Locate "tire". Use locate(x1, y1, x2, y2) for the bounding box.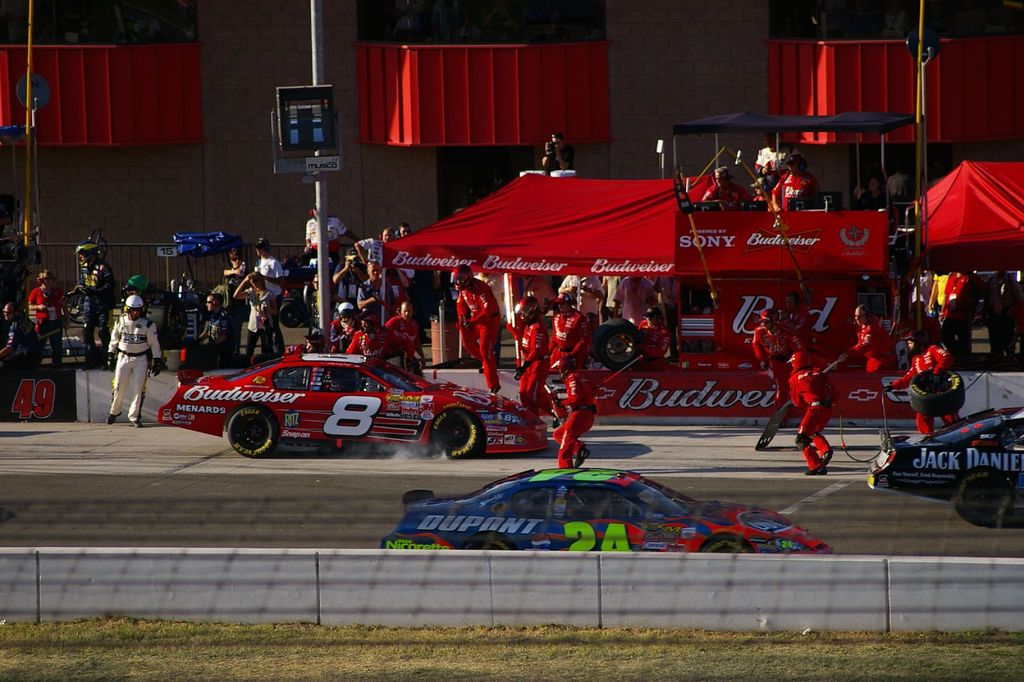
locate(147, 298, 188, 348).
